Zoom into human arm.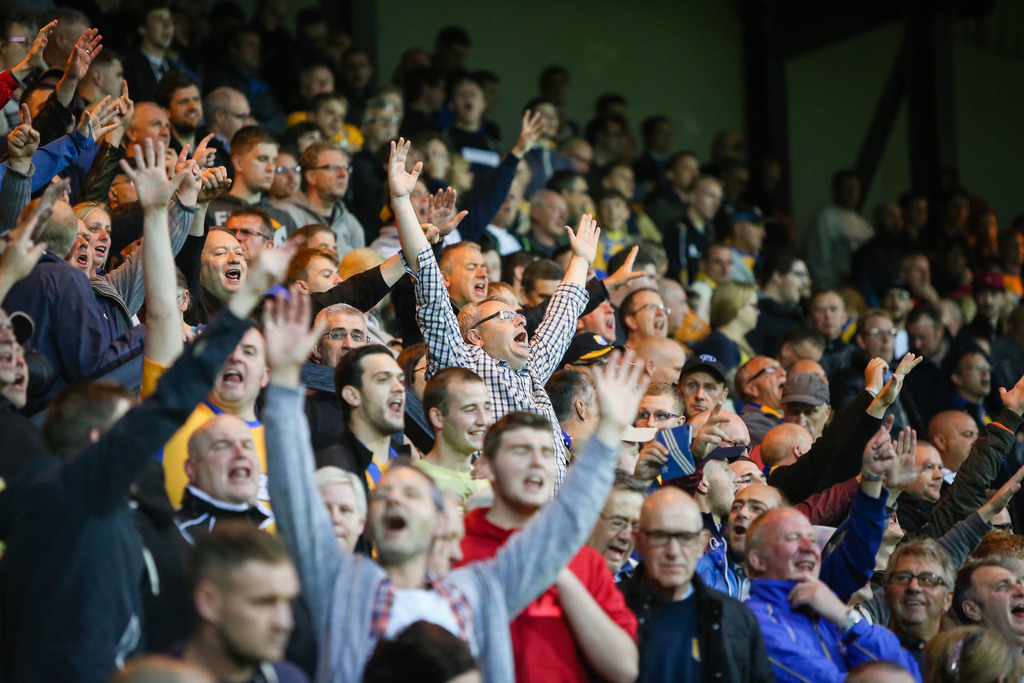
Zoom target: 787/572/922/682.
